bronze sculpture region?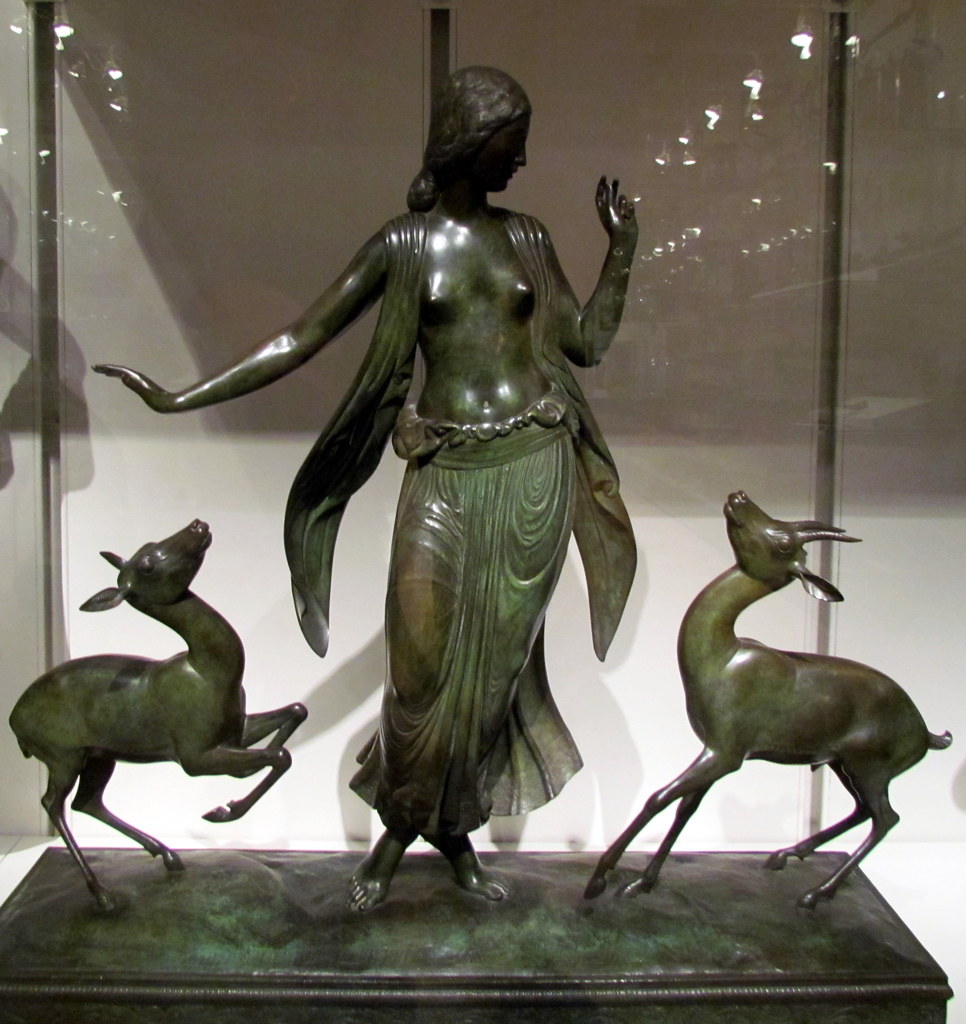
x1=171 y1=70 x2=663 y2=894
